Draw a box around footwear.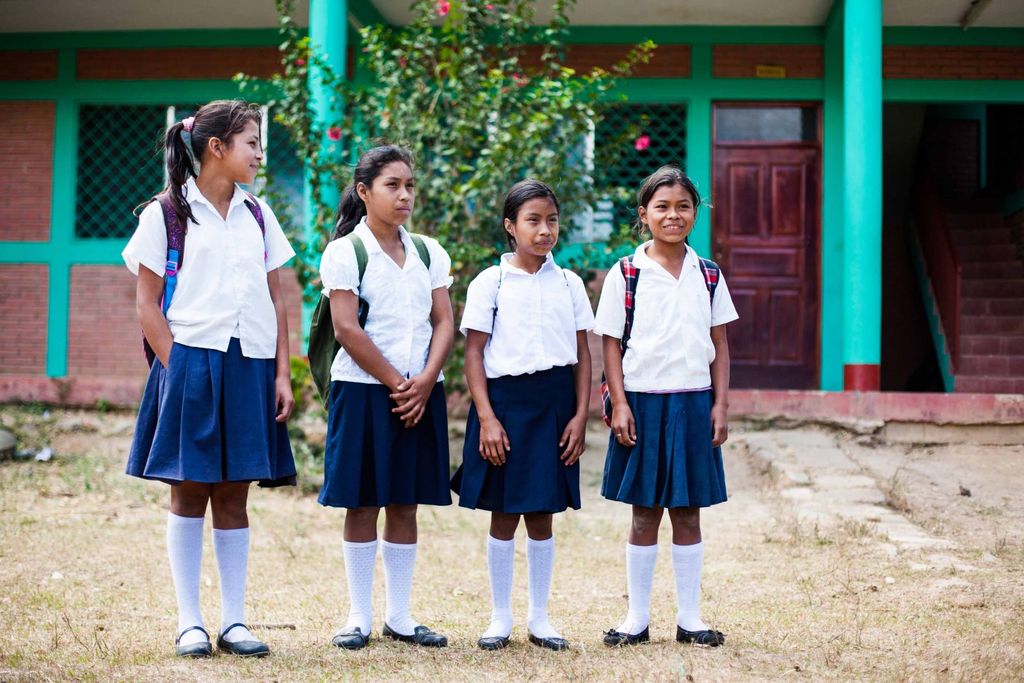
604, 631, 650, 648.
